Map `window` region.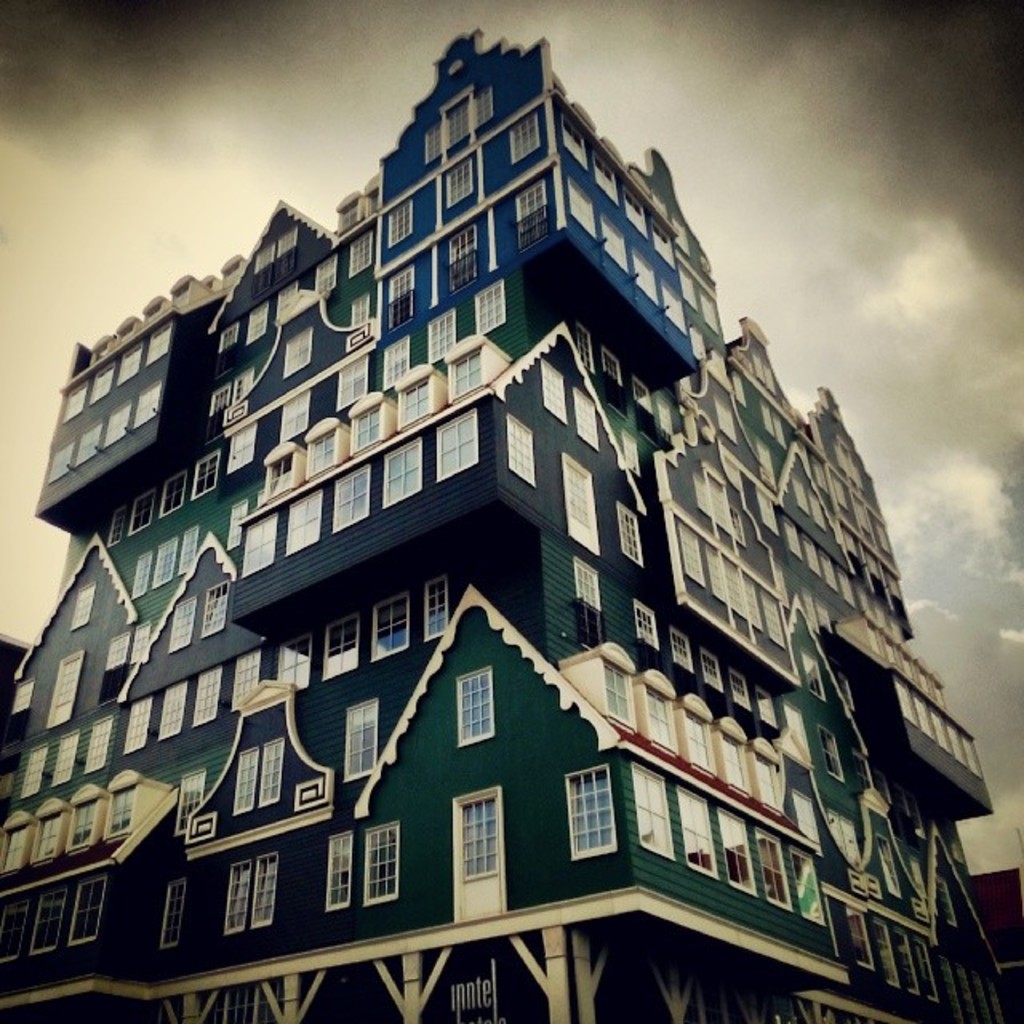
Mapped to 675 702 712 773.
